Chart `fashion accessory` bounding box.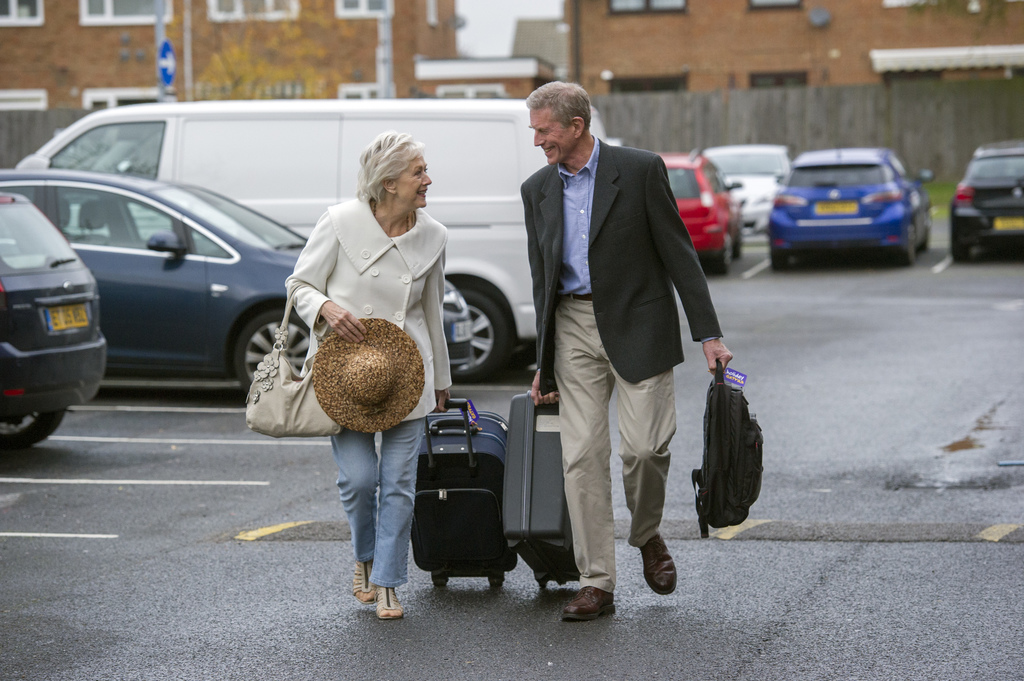
Charted: l=351, t=557, r=376, b=605.
